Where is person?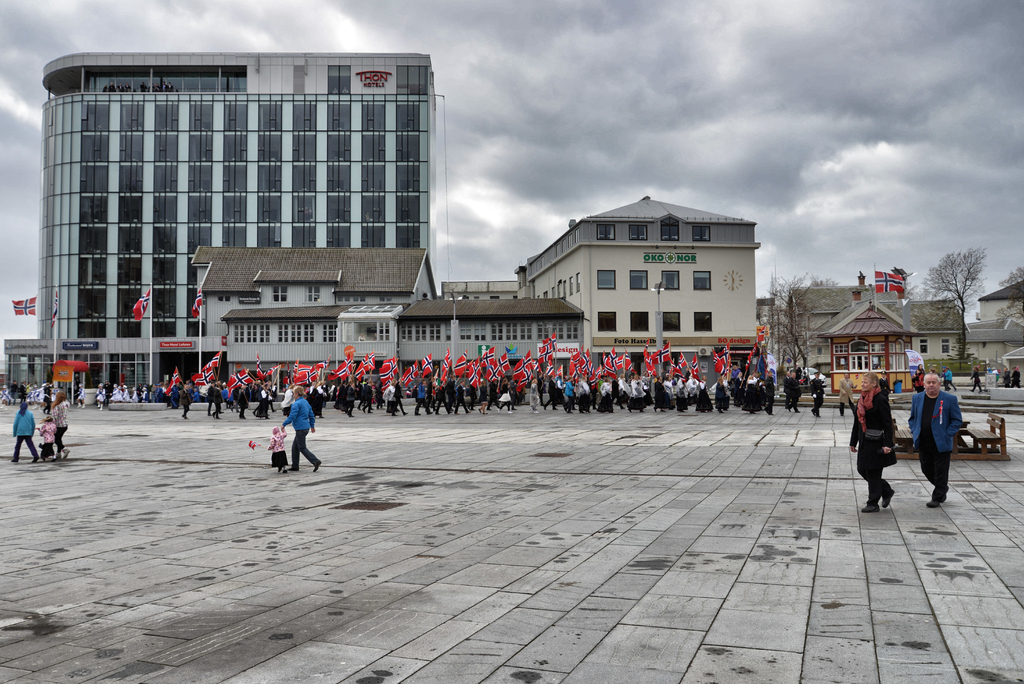
281, 382, 322, 473.
